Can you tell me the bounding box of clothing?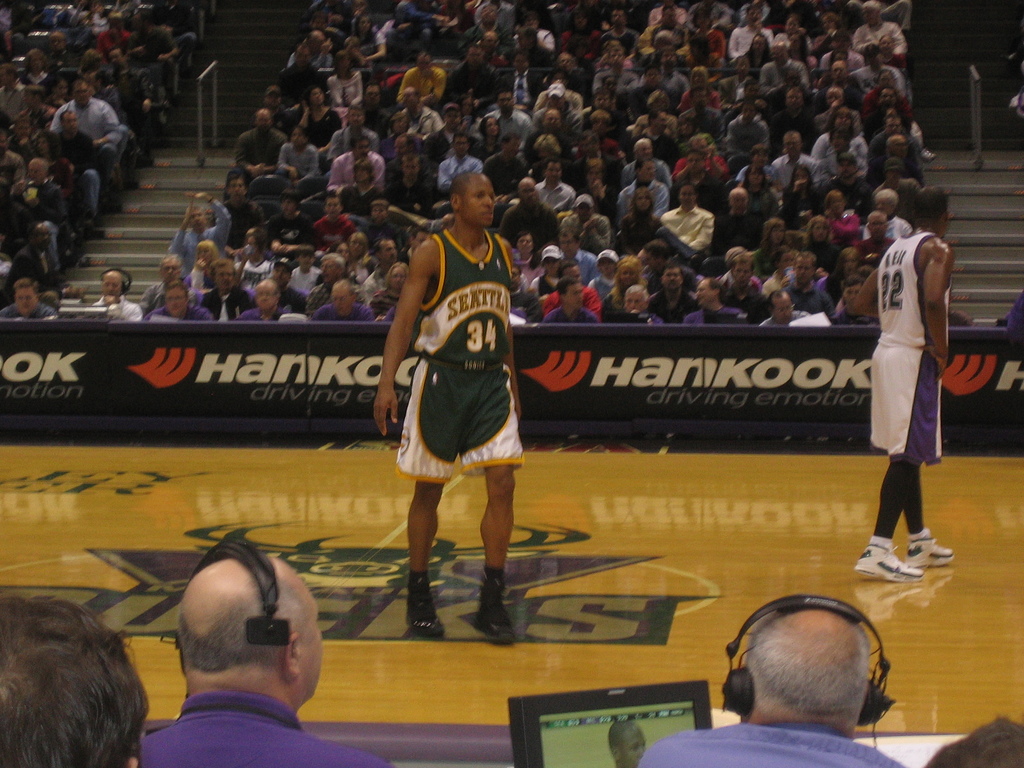
l=727, t=16, r=772, b=62.
